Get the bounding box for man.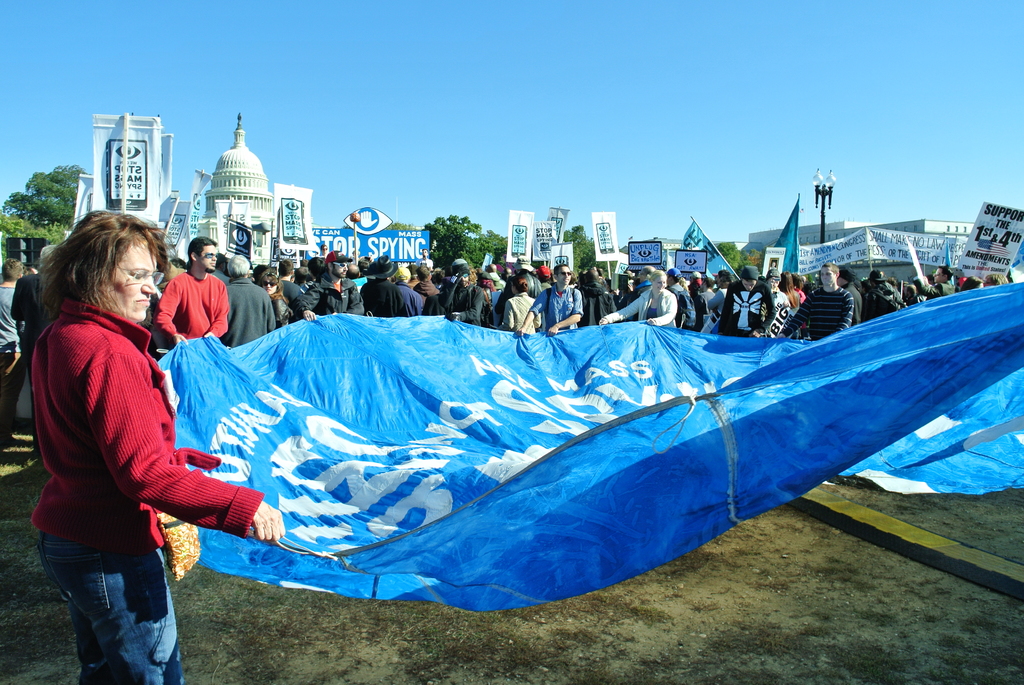
[left=441, top=257, right=479, bottom=327].
